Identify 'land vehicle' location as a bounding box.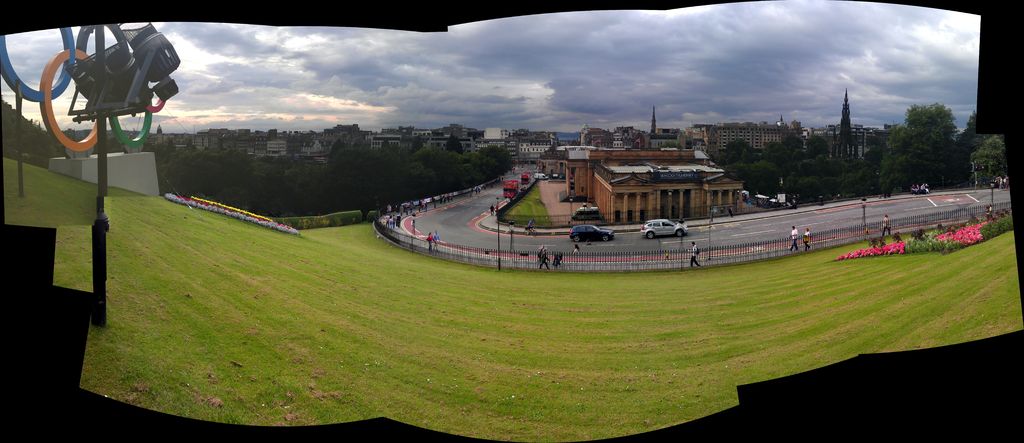
pyautogui.locateOnScreen(569, 226, 612, 239).
